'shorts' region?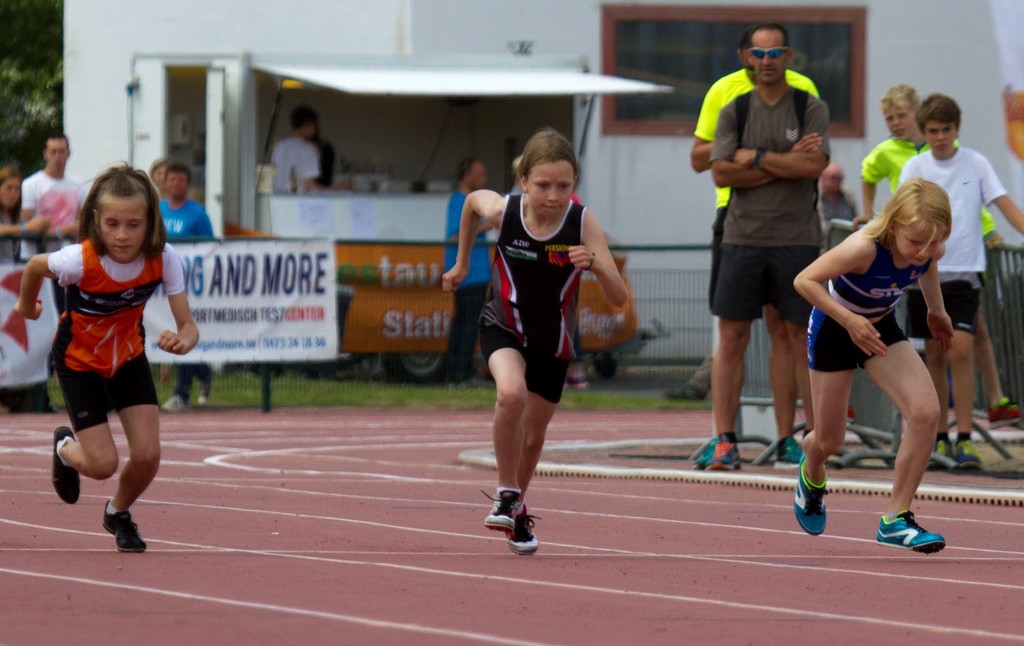
select_region(799, 317, 910, 373)
